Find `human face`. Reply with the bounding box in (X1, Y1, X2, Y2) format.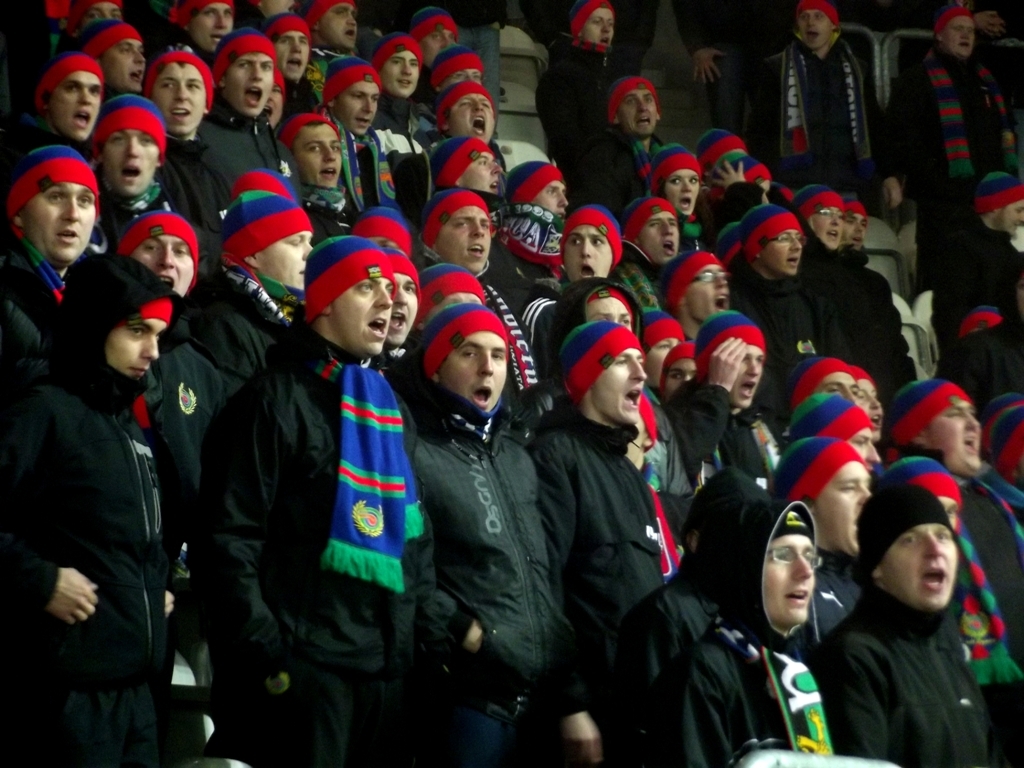
(105, 319, 166, 379).
